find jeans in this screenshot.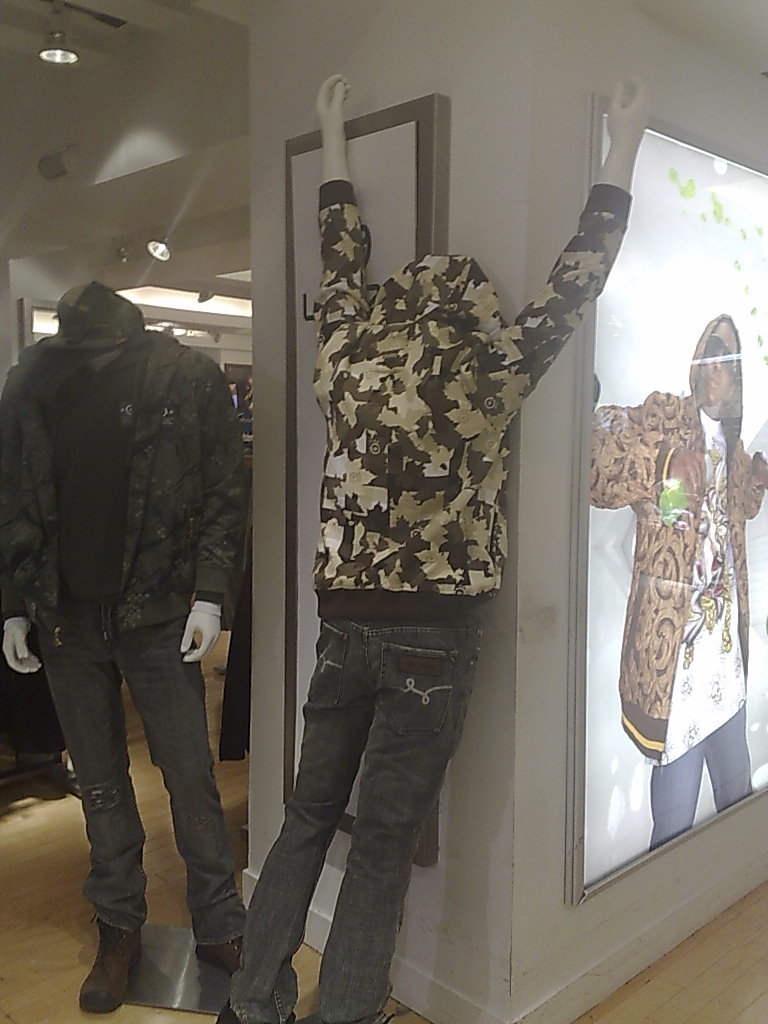
The bounding box for jeans is pyautogui.locateOnScreen(40, 614, 248, 948).
